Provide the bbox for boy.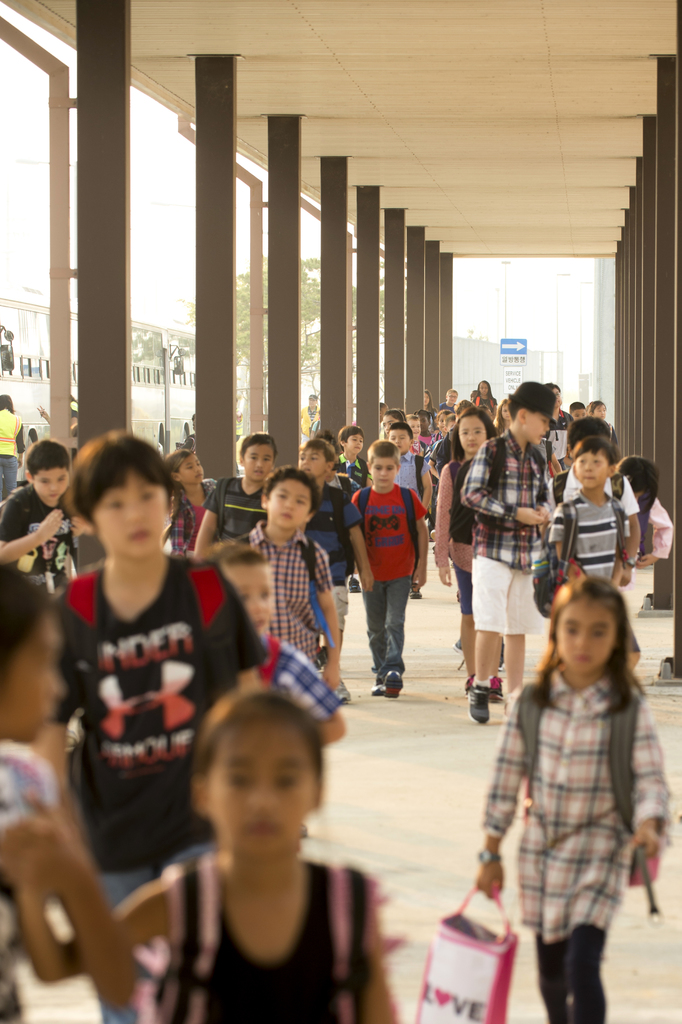
x1=33 y1=470 x2=250 y2=929.
